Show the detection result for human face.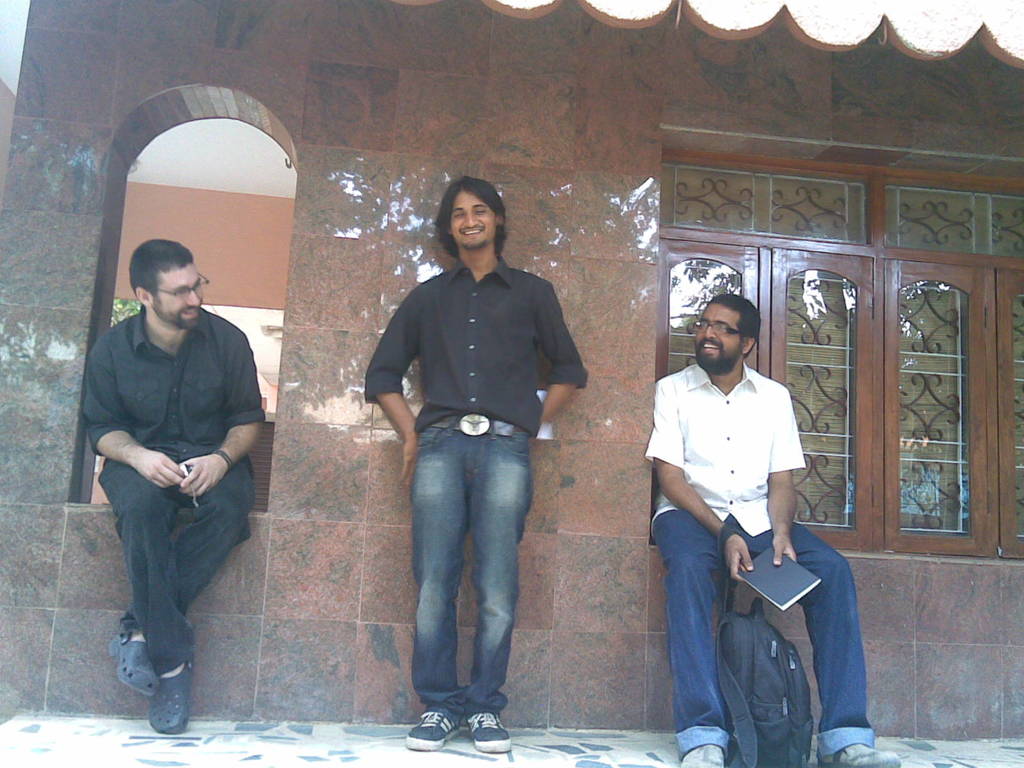
rect(684, 294, 747, 373).
